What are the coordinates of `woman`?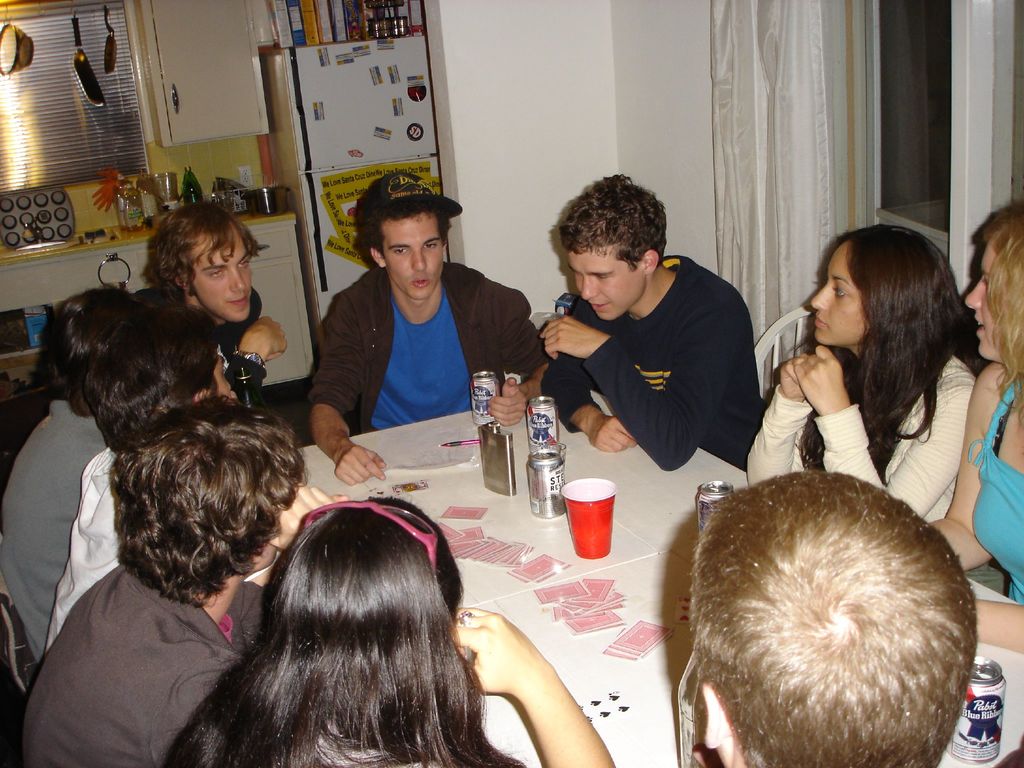
box(925, 197, 1023, 662).
